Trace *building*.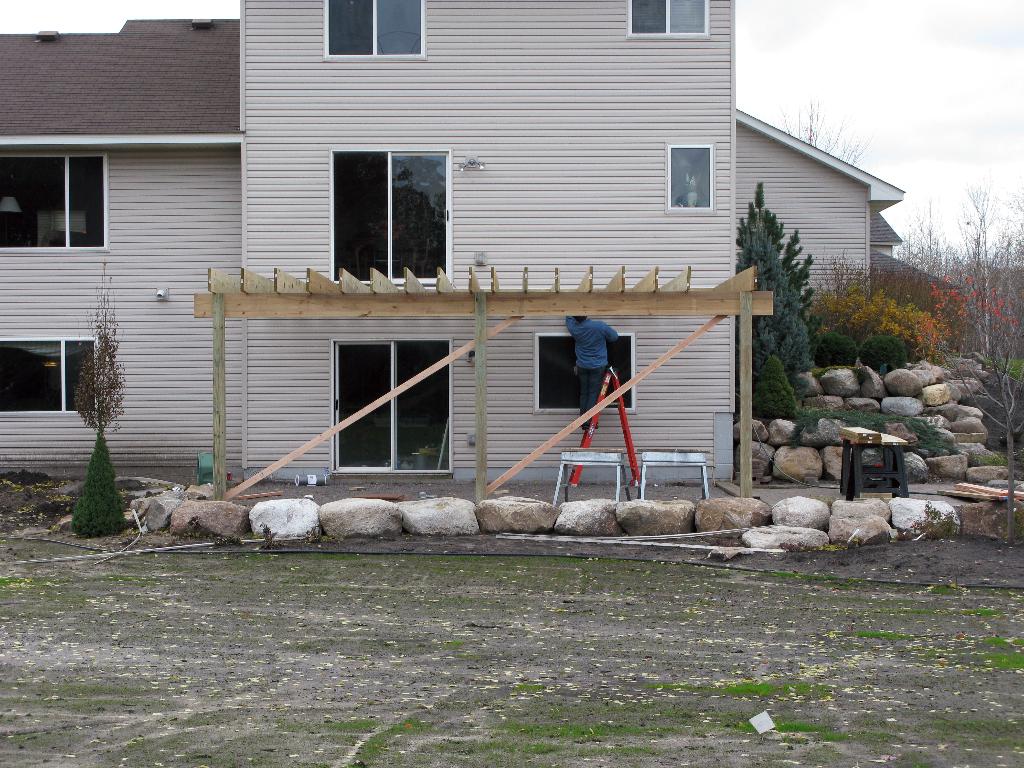
Traced to detection(0, 0, 952, 486).
